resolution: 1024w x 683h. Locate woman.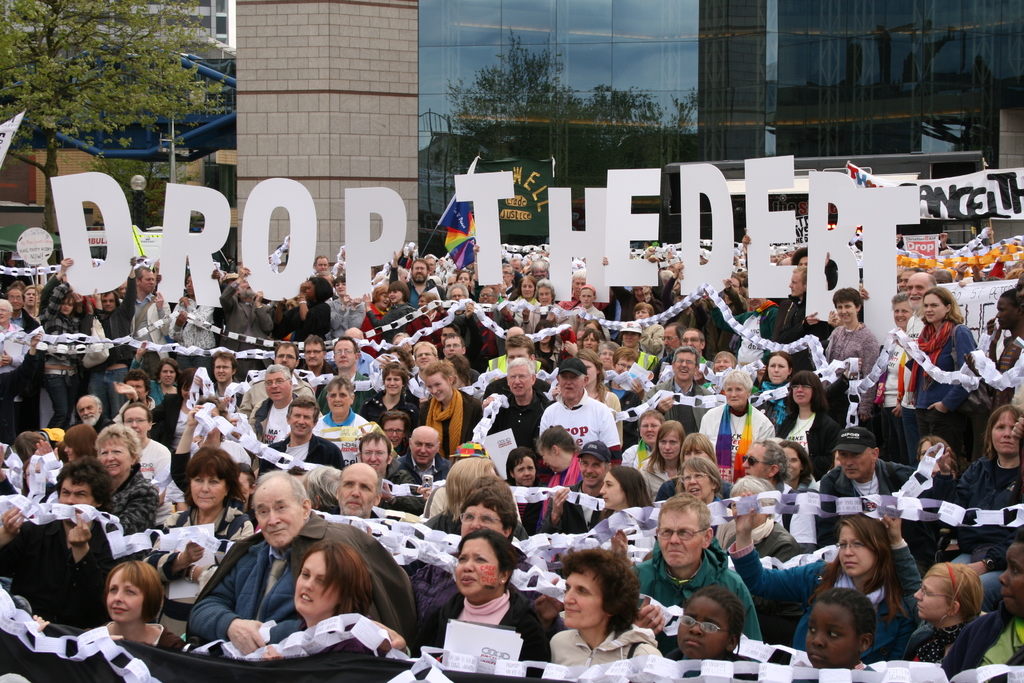
(358, 282, 395, 361).
